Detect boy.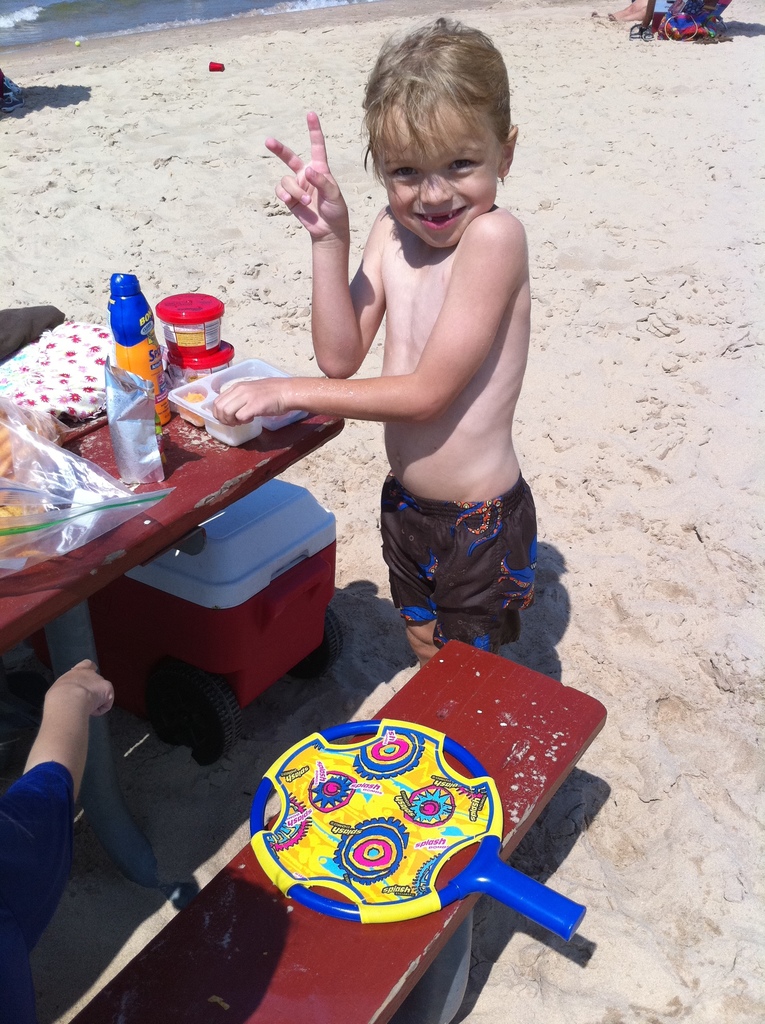
Detected at detection(206, 27, 544, 662).
